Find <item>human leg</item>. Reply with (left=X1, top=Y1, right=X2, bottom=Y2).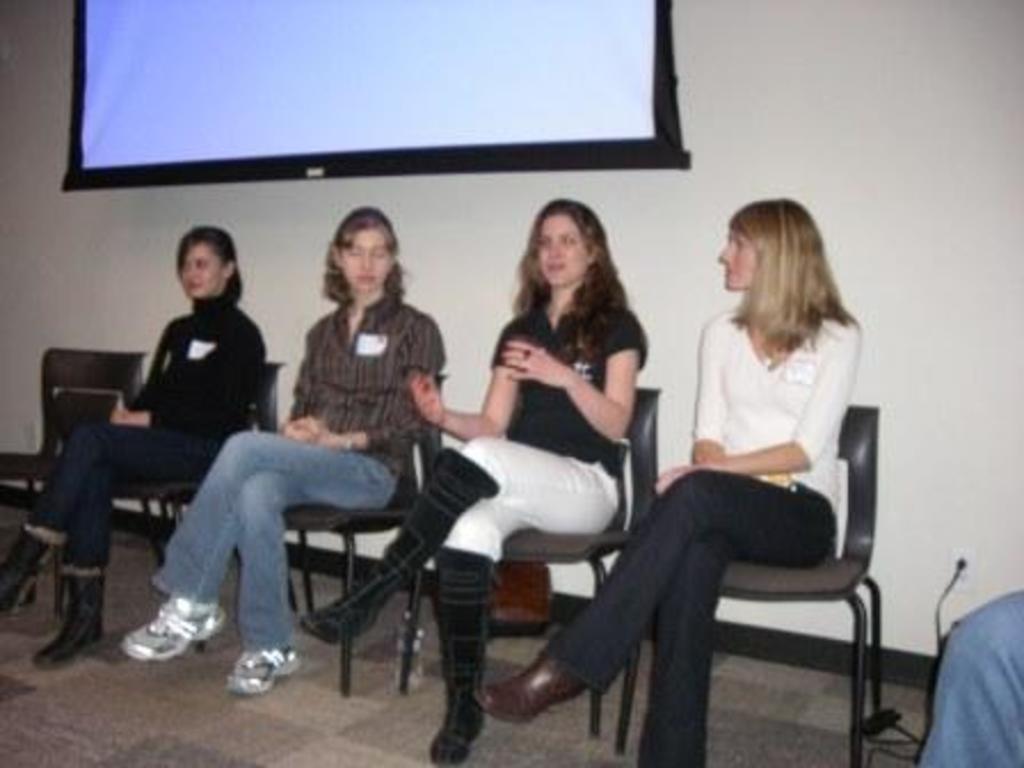
(left=919, top=590, right=1017, bottom=763).
